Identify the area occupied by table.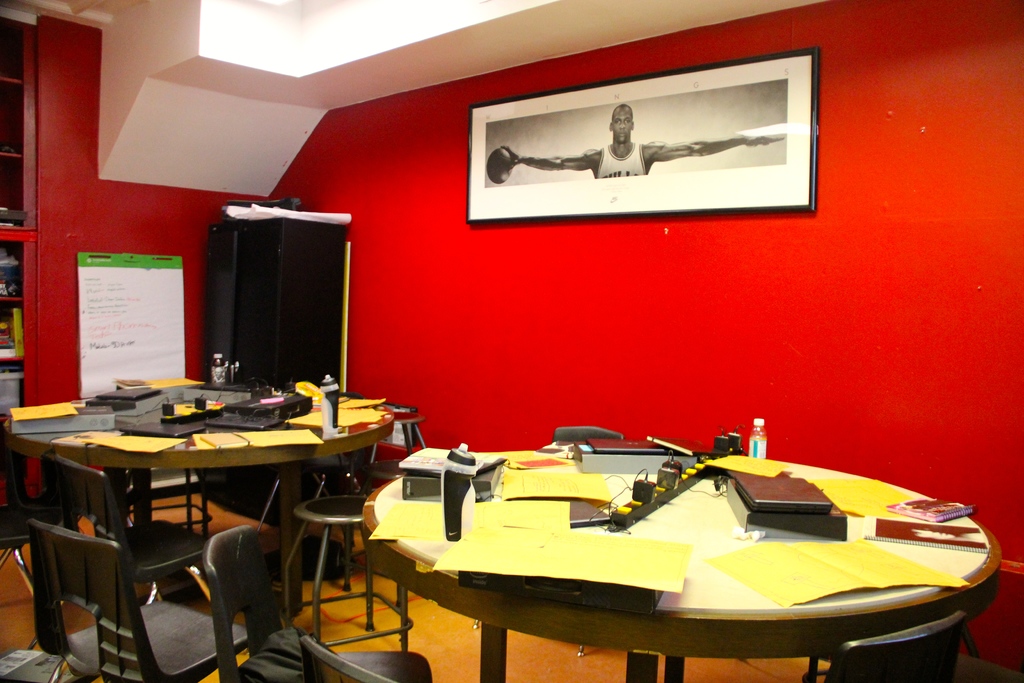
Area: box(6, 381, 400, 680).
